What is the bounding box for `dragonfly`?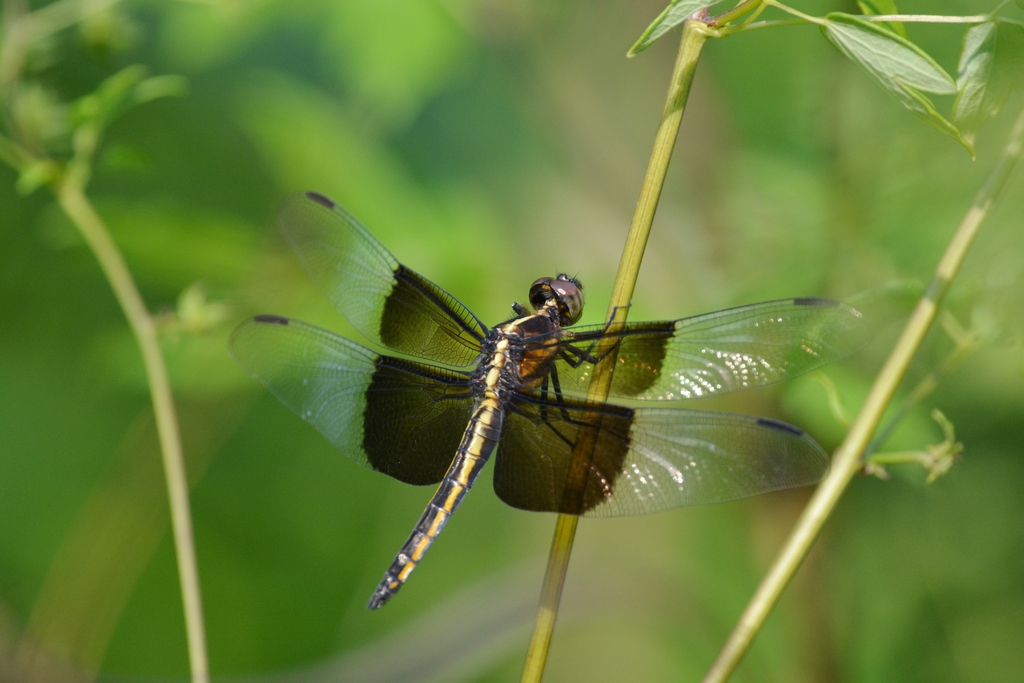
left=232, top=193, right=877, bottom=609.
